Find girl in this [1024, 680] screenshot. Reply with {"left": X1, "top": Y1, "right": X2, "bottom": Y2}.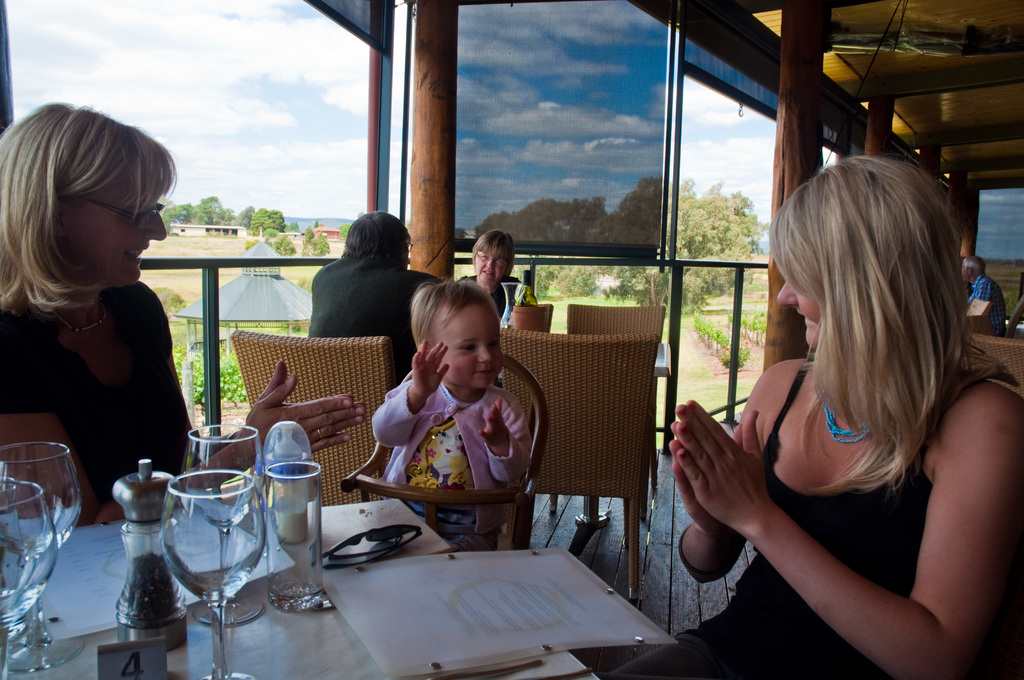
{"left": 367, "top": 277, "right": 535, "bottom": 552}.
